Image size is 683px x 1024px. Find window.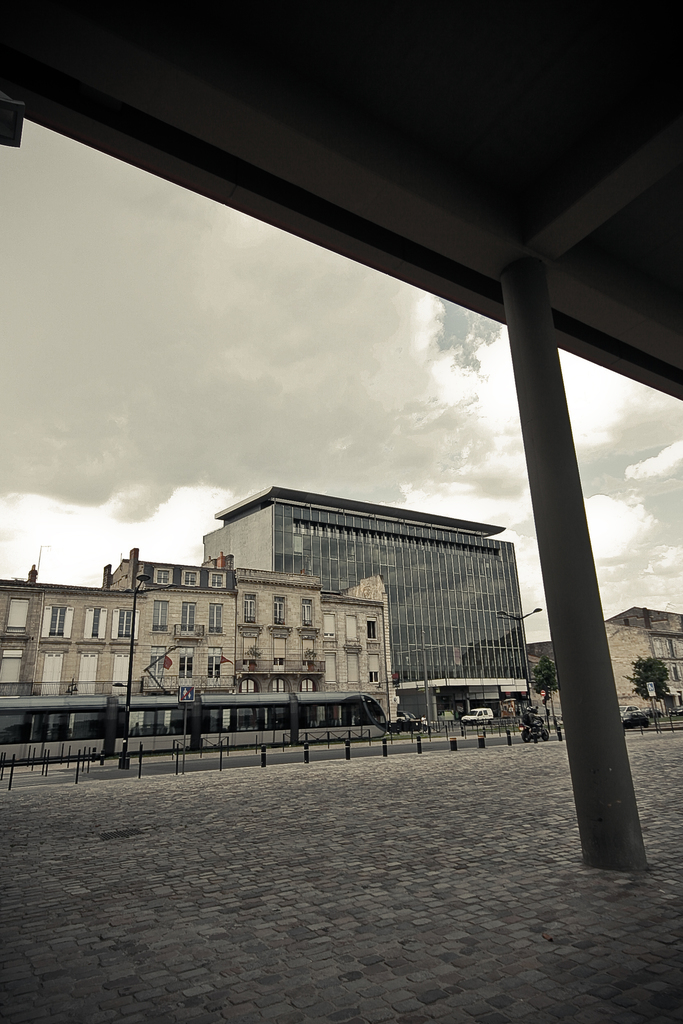
rect(157, 566, 171, 588).
